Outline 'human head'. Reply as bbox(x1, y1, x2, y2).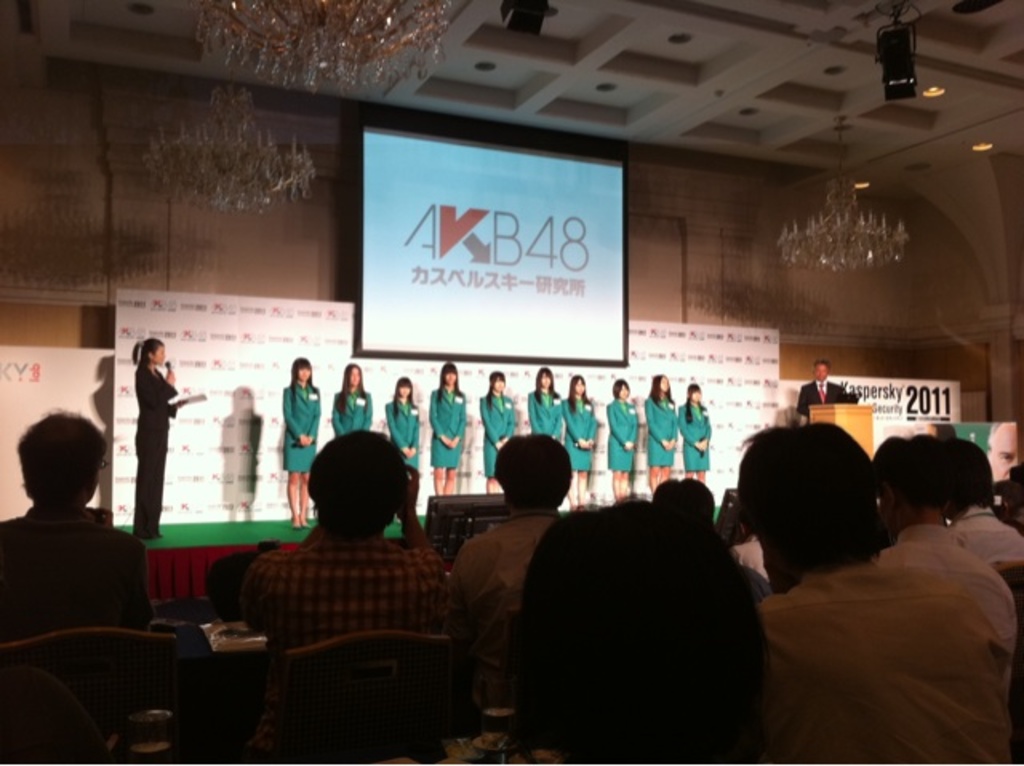
bbox(1002, 478, 1022, 517).
